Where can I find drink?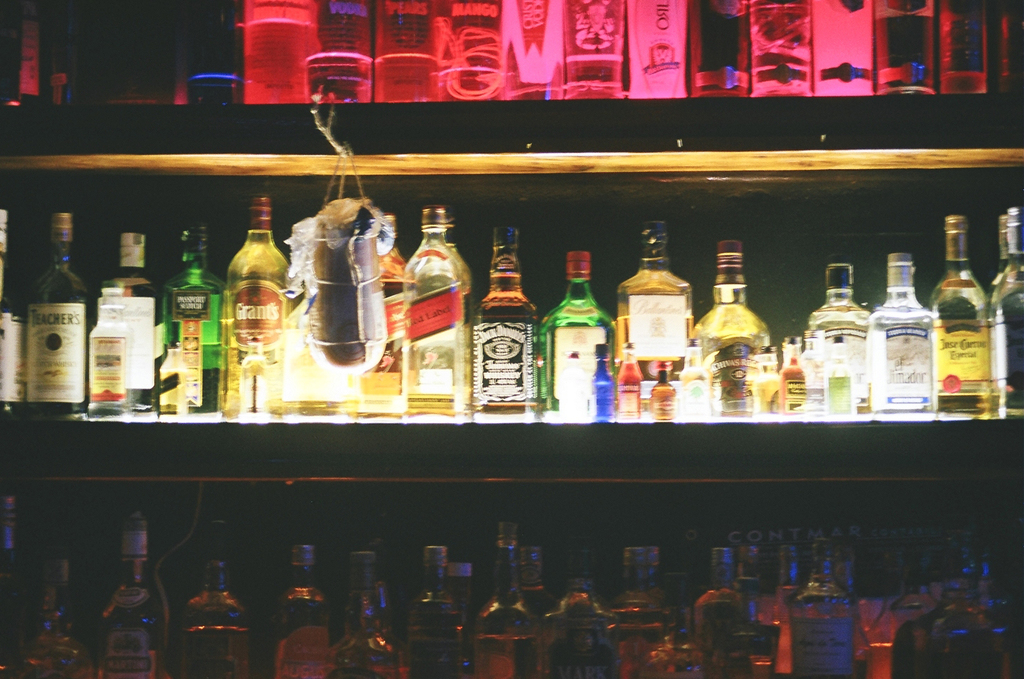
You can find it at x1=235, y1=25, x2=304, y2=102.
